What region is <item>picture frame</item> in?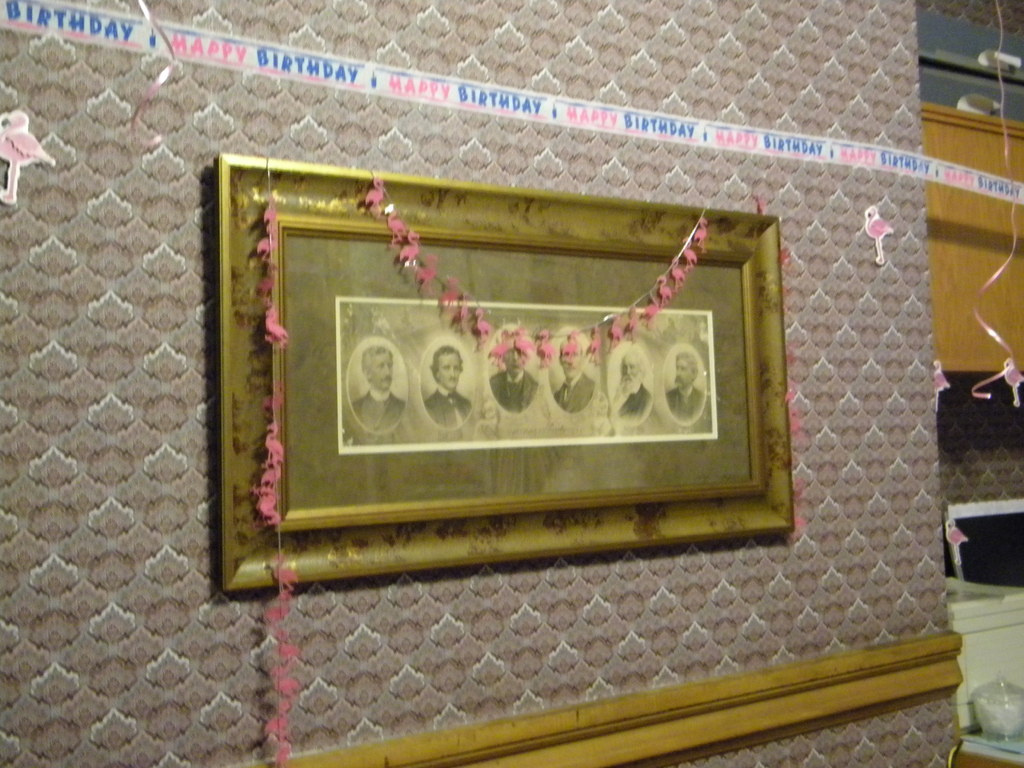
rect(216, 150, 796, 593).
